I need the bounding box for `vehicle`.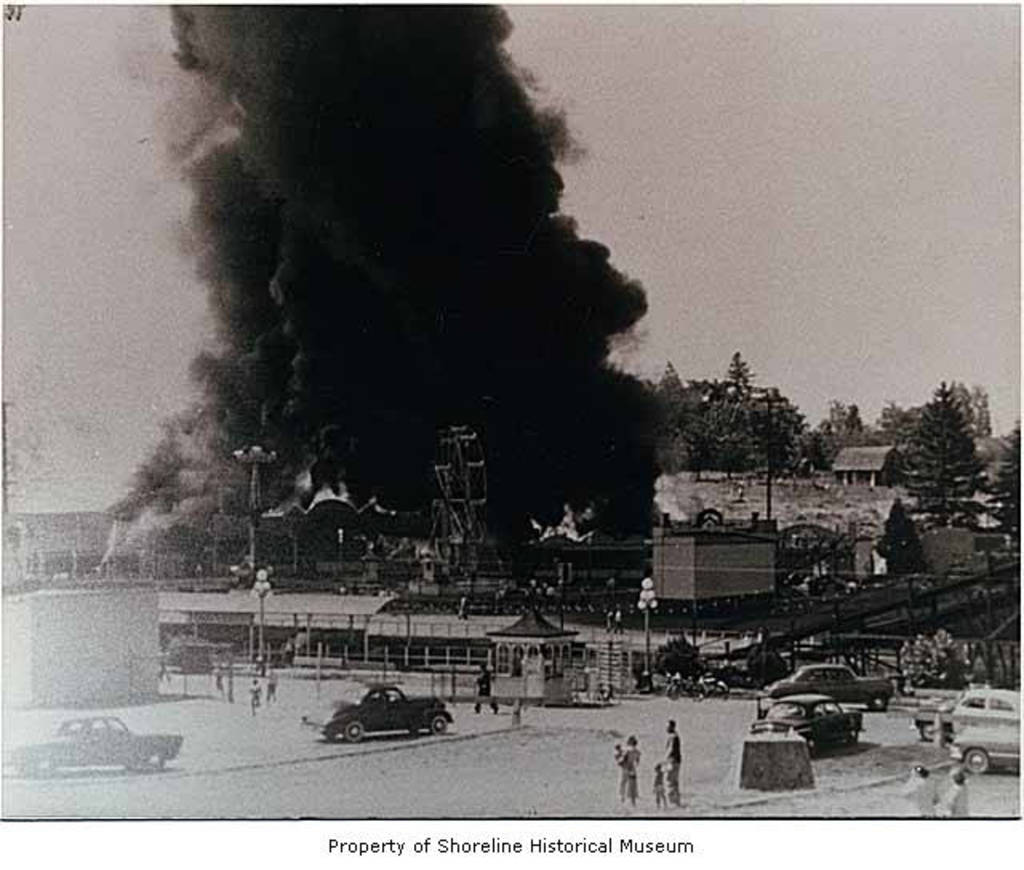
Here it is: [x1=0, y1=715, x2=189, y2=768].
